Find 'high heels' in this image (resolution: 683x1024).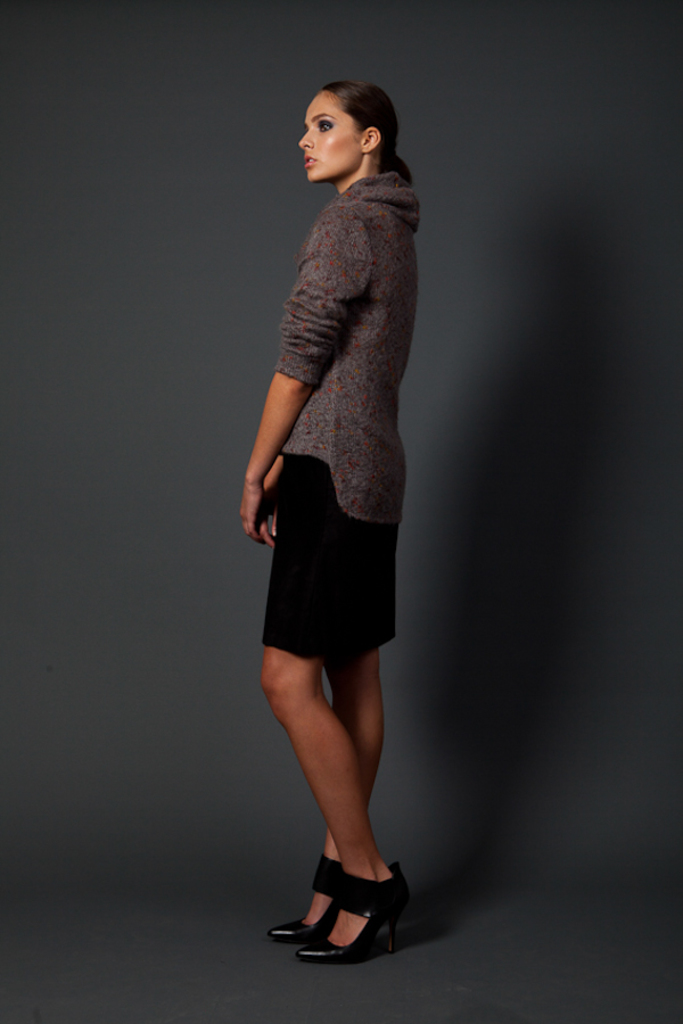
crop(304, 873, 421, 964).
